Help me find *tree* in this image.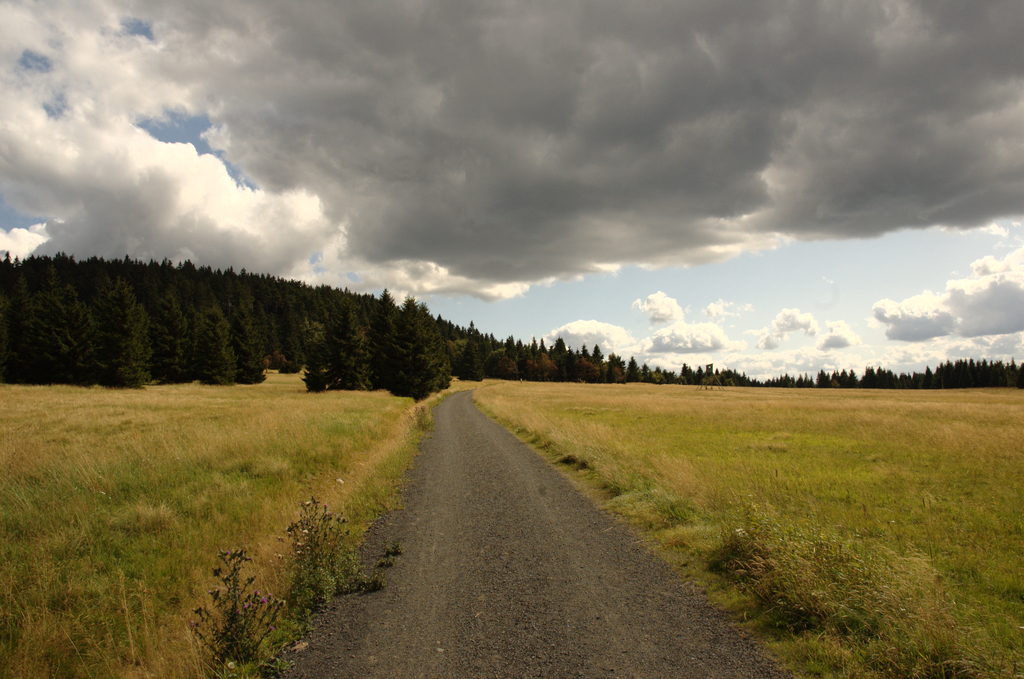
Found it: x1=461 y1=334 x2=495 y2=386.
